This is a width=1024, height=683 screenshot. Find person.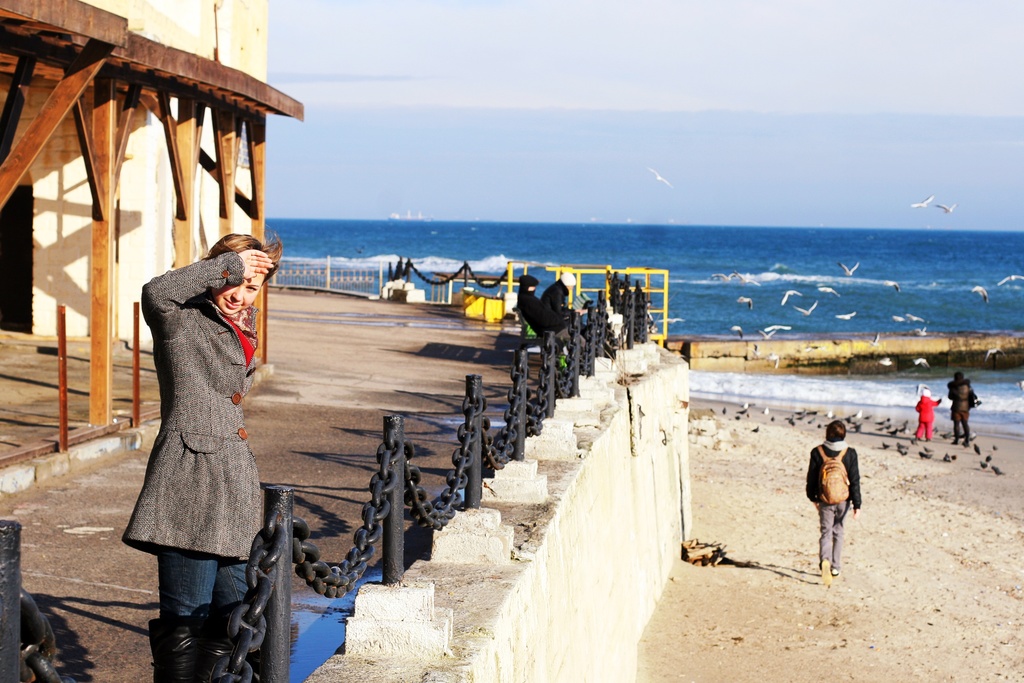
Bounding box: x1=915, y1=383, x2=942, y2=441.
